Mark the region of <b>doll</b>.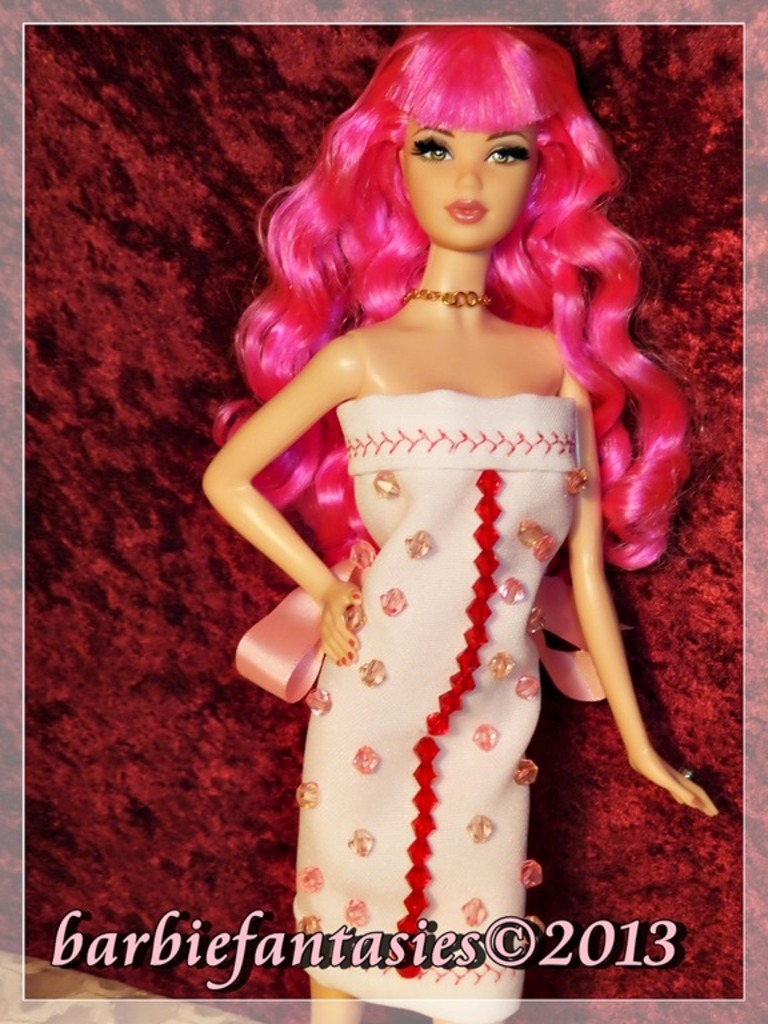
Region: pyautogui.locateOnScreen(205, 8, 697, 985).
